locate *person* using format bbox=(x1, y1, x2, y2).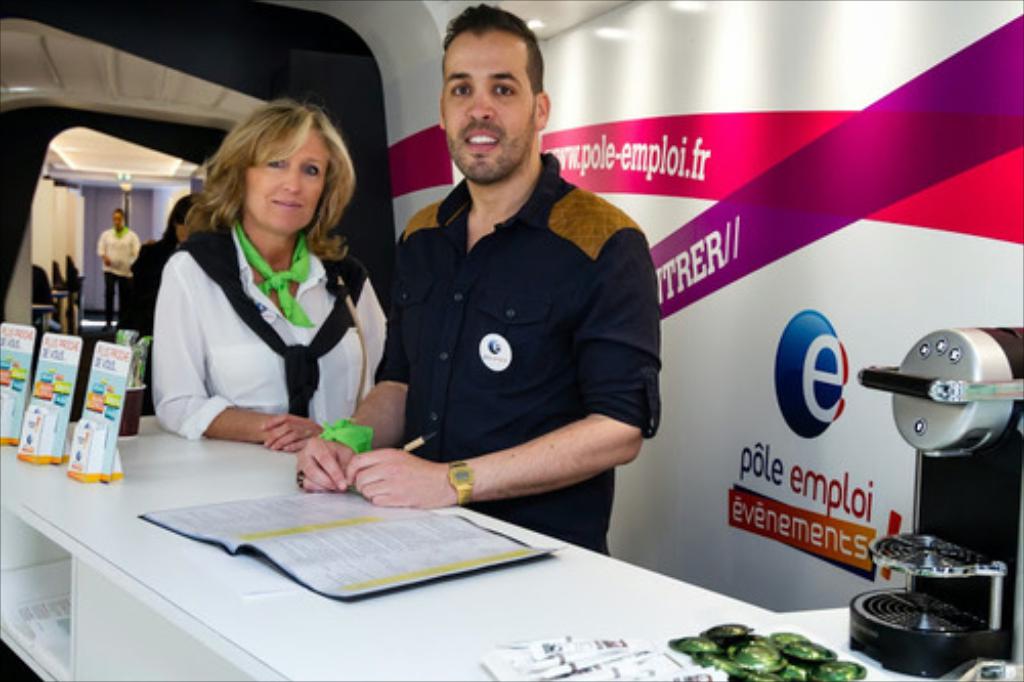
bbox=(96, 207, 143, 336).
